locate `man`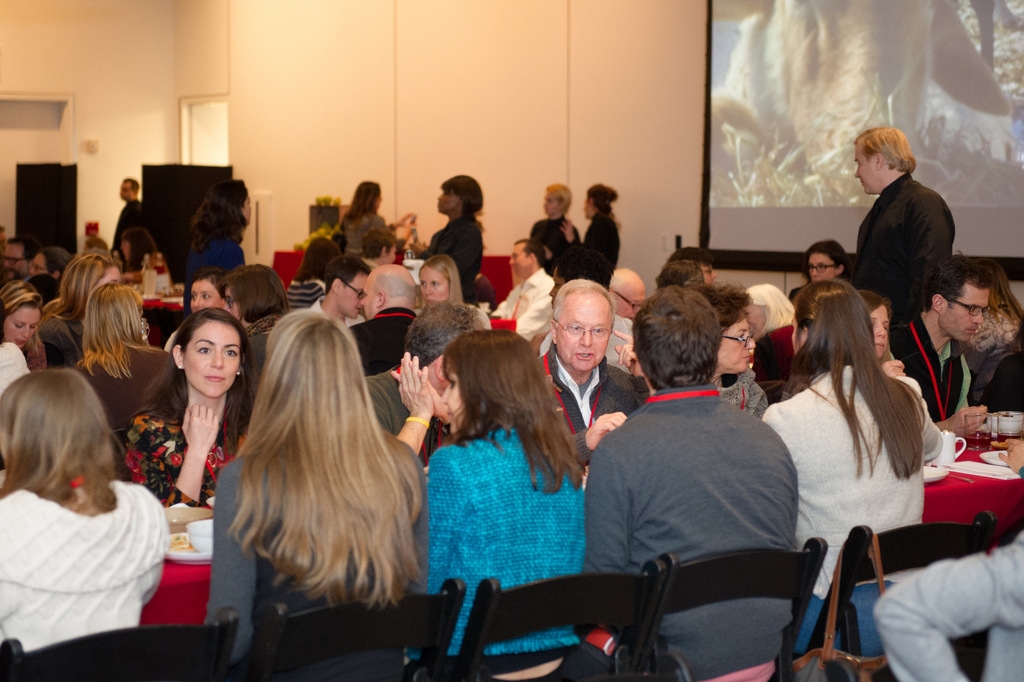
bbox(669, 247, 715, 288)
